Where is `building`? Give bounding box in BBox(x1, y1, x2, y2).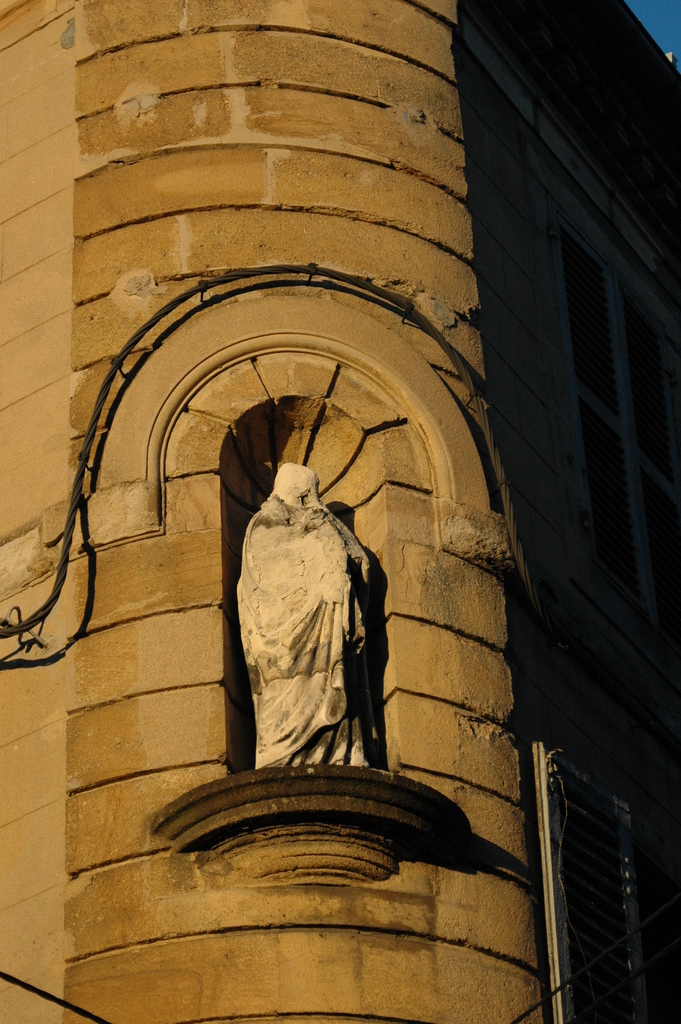
BBox(0, 0, 680, 1023).
